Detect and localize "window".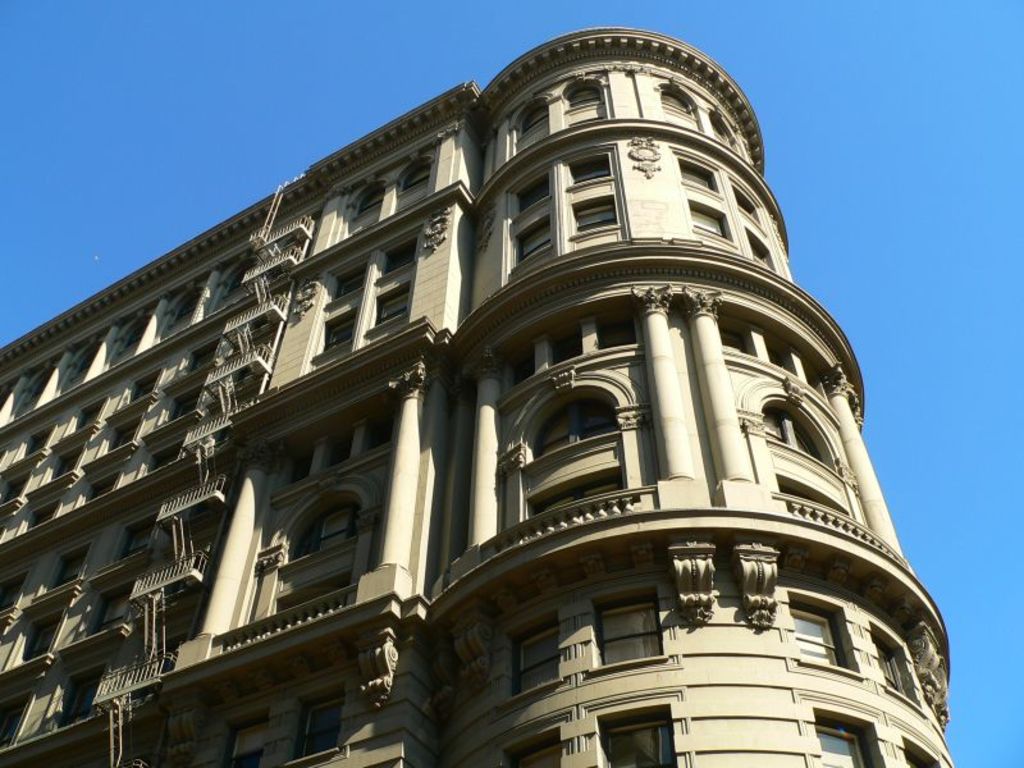
Localized at bbox=(123, 375, 157, 408).
